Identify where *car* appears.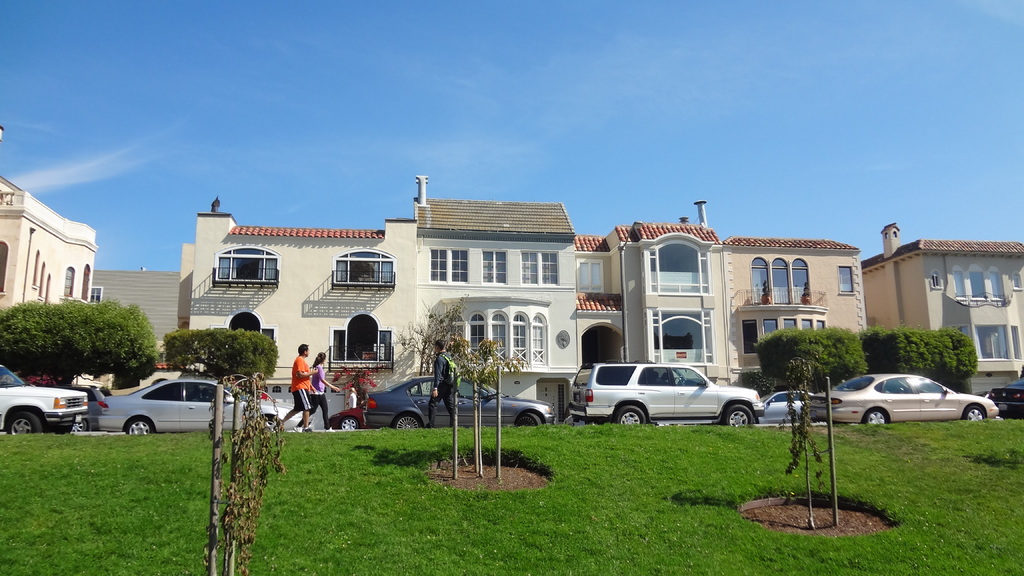
Appears at [left=0, top=364, right=88, bottom=429].
